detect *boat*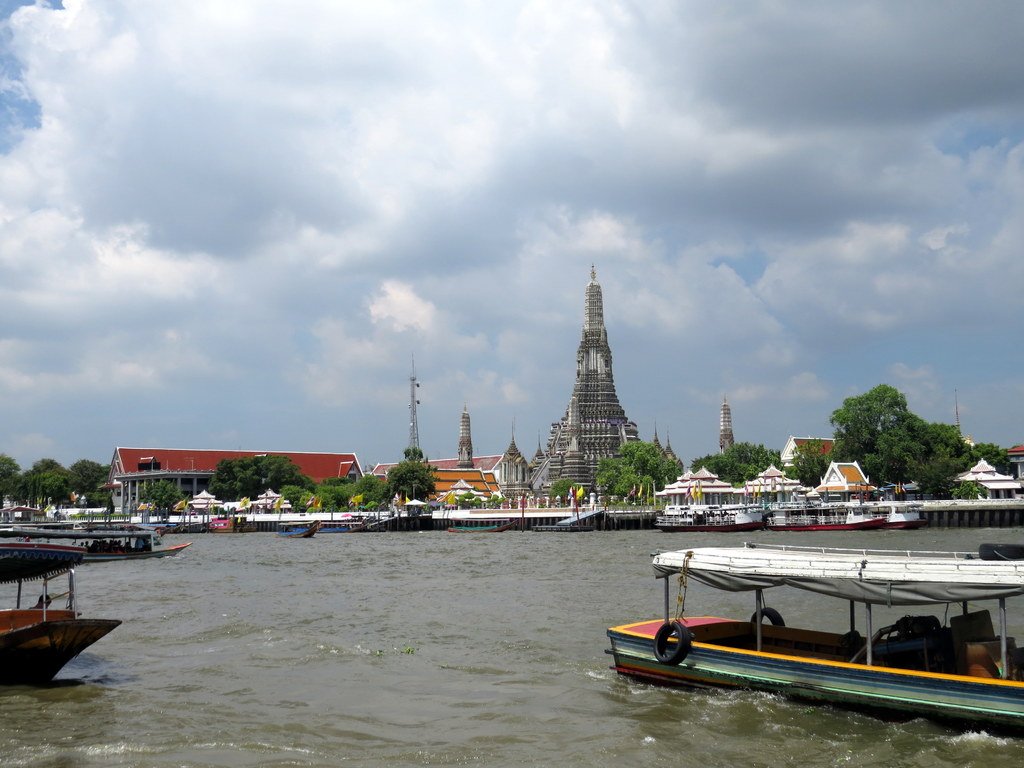
l=1, t=524, r=194, b=564
